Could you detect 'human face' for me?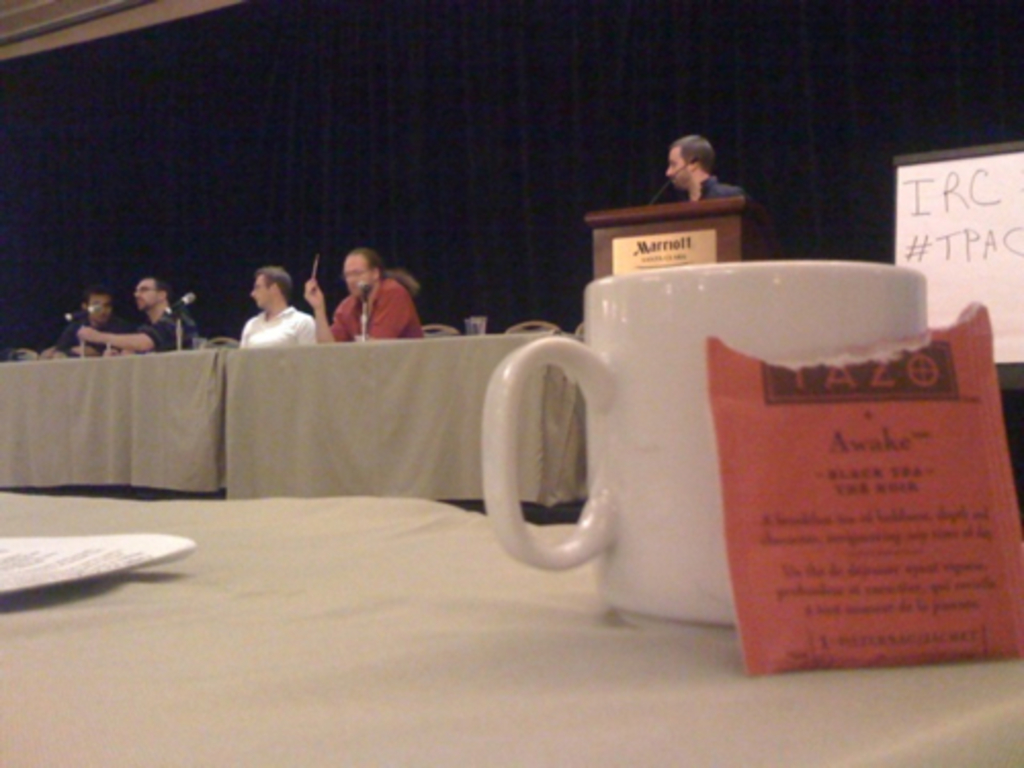
Detection result: {"left": 344, "top": 252, "right": 369, "bottom": 301}.
